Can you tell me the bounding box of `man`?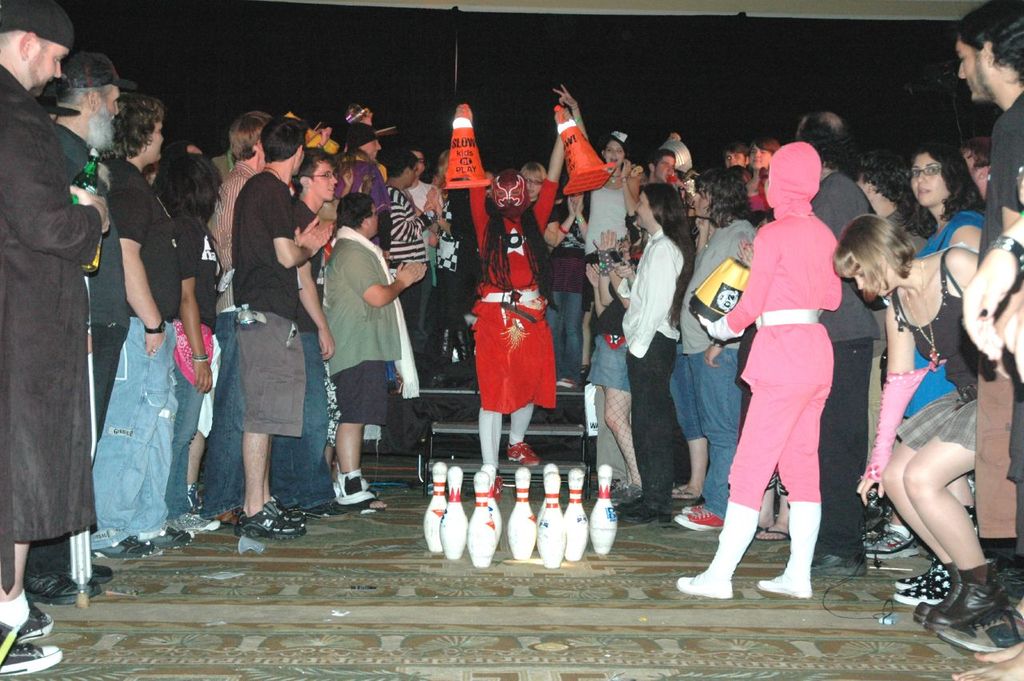
379:143:440:379.
